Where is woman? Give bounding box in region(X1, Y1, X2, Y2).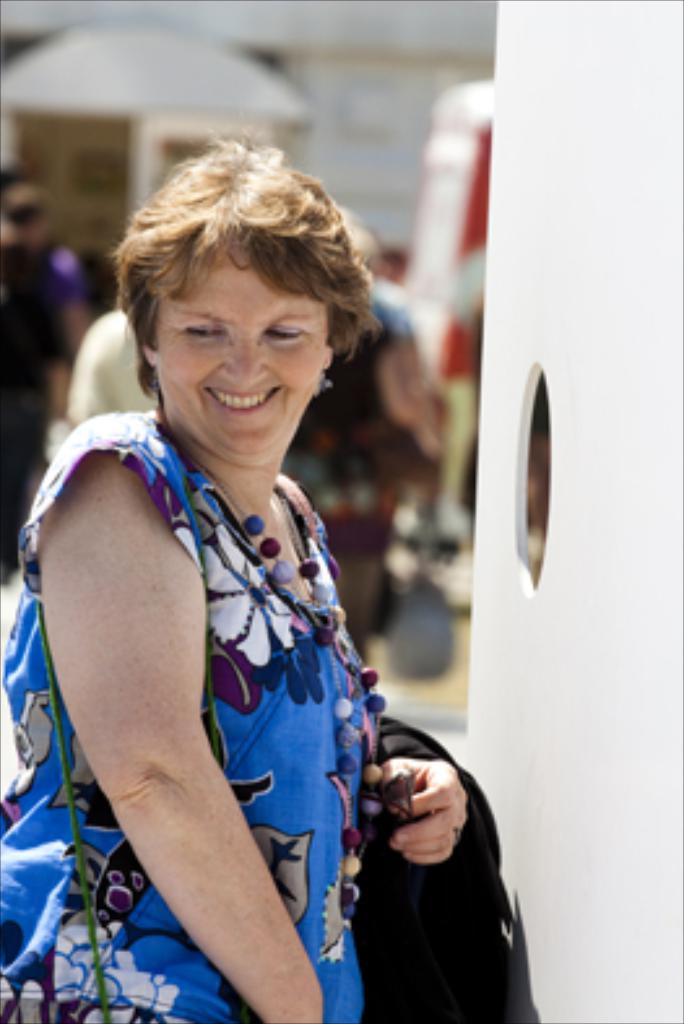
region(0, 125, 468, 1021).
